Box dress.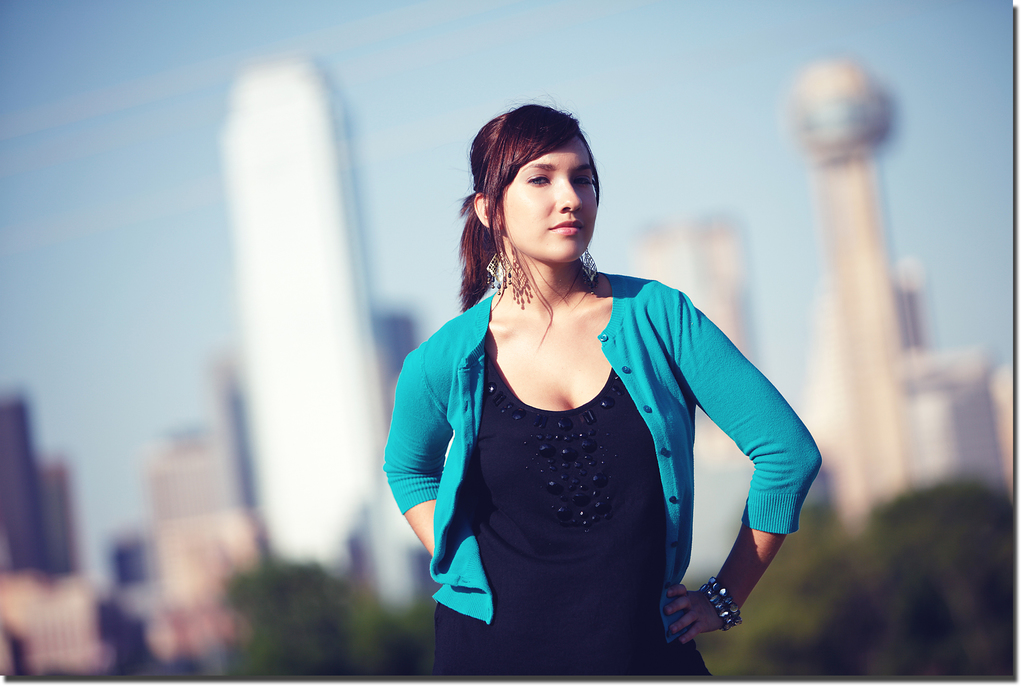
bbox(379, 265, 822, 687).
